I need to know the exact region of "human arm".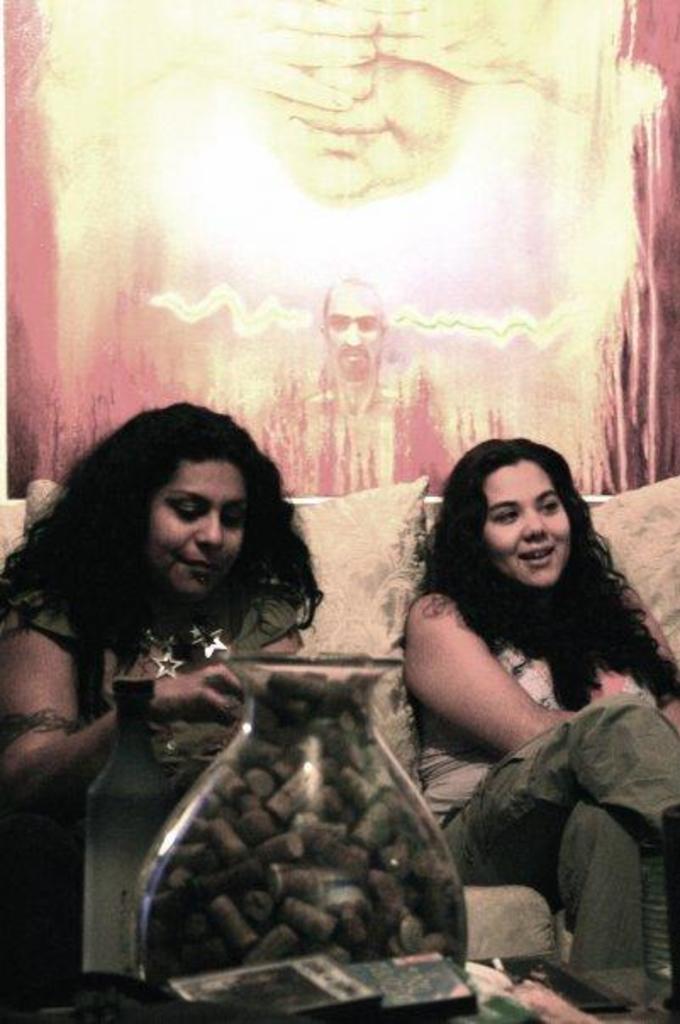
Region: bbox=(390, 602, 575, 770).
